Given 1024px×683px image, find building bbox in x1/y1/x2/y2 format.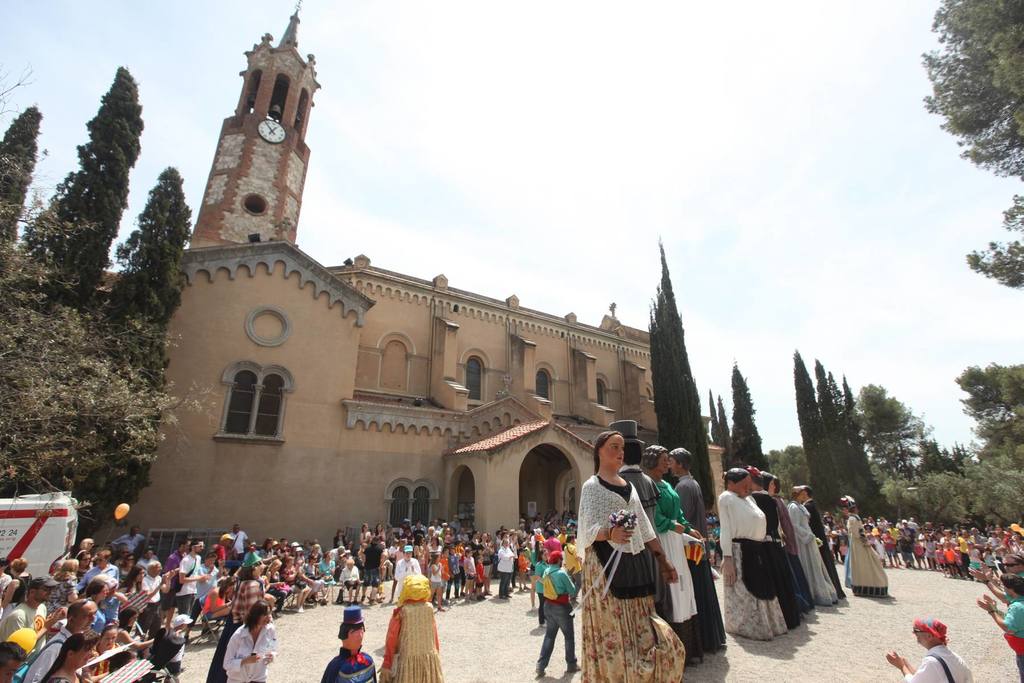
86/0/657/547.
